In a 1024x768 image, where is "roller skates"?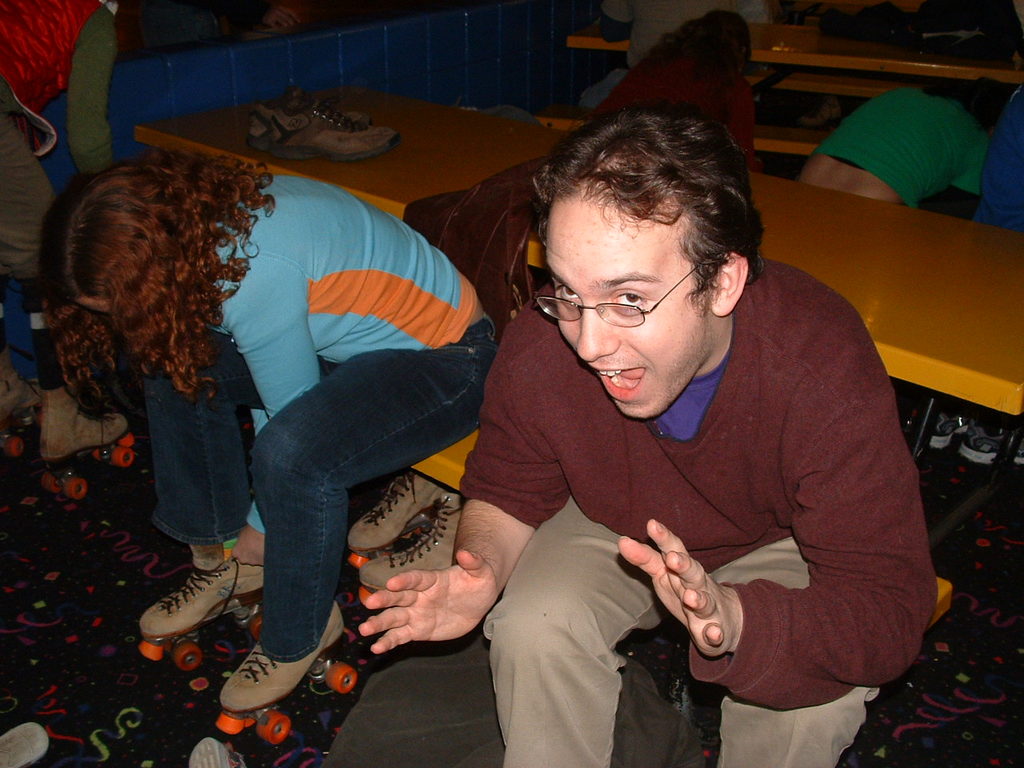
crop(0, 350, 45, 458).
